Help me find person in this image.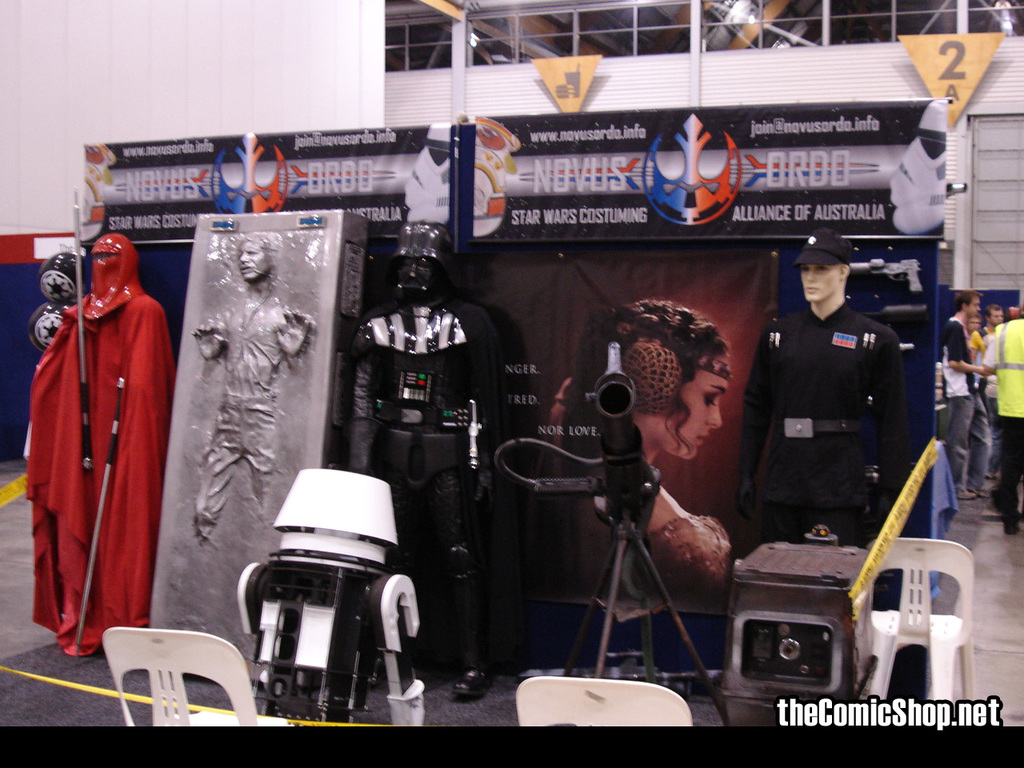
Found it: 554,290,737,622.
